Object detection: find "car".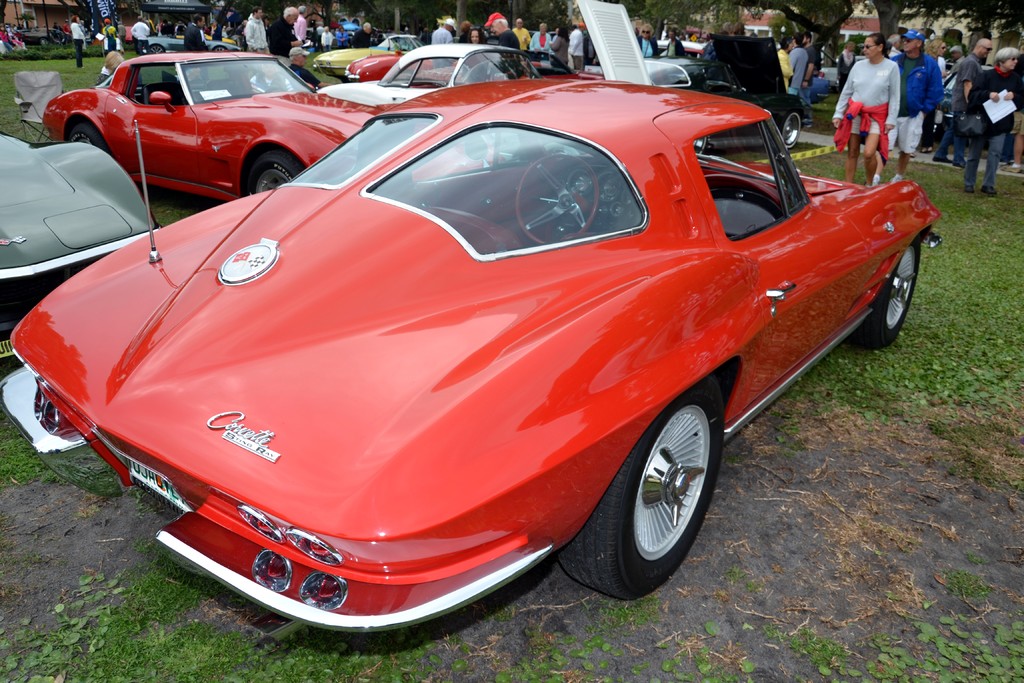
detection(612, 52, 807, 147).
